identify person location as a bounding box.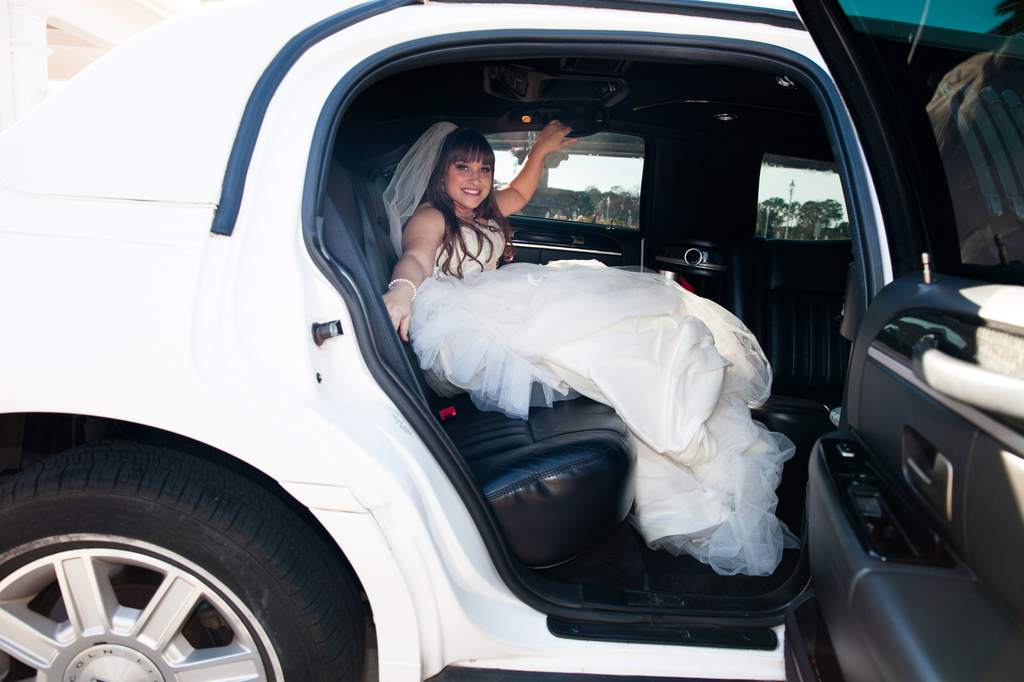
[353, 163, 799, 599].
